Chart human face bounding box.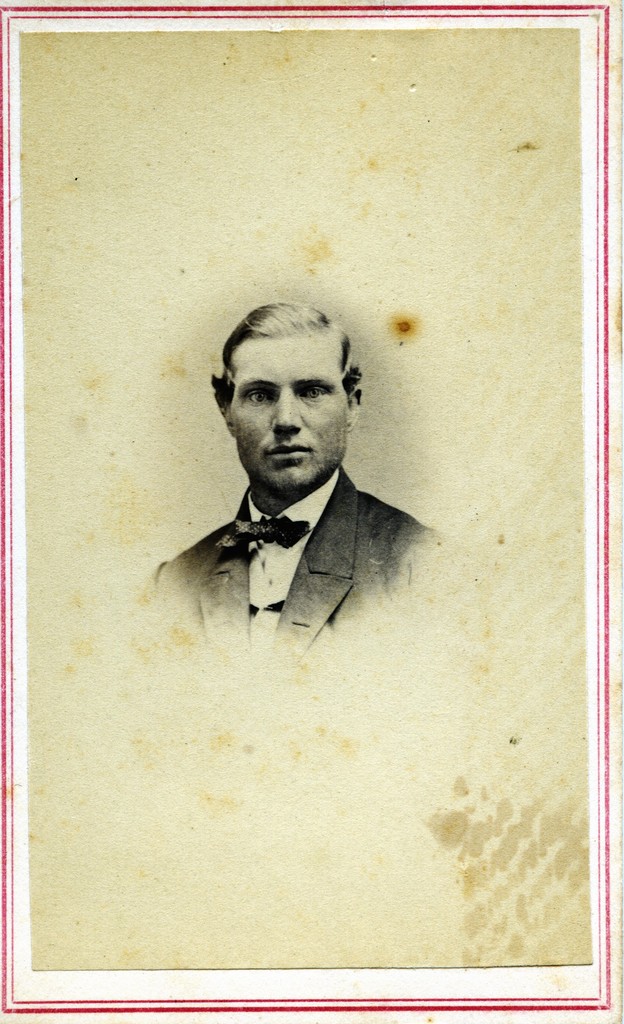
Charted: bbox=[228, 335, 347, 493].
